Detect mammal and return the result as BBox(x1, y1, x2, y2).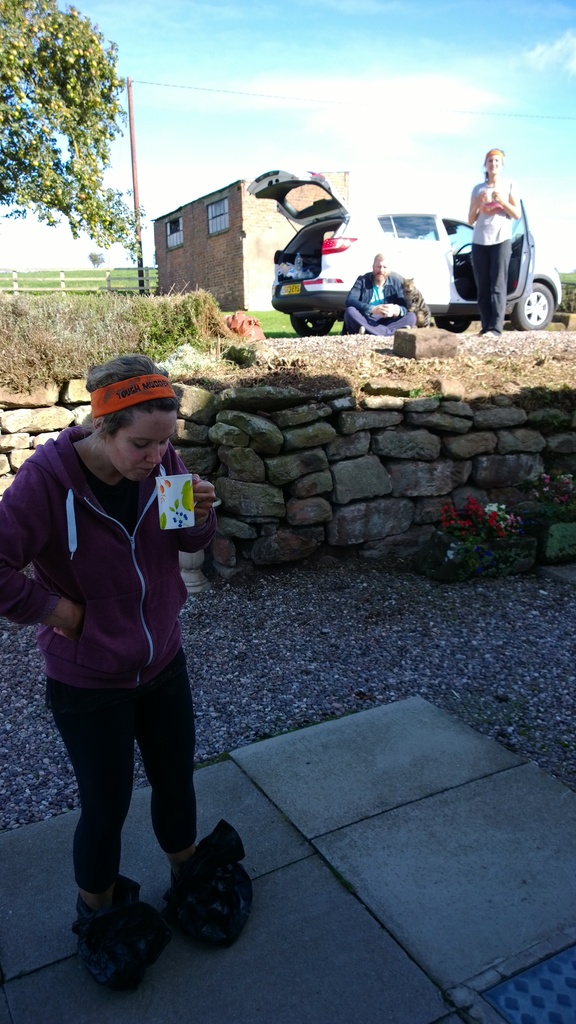
BBox(13, 316, 253, 1004).
